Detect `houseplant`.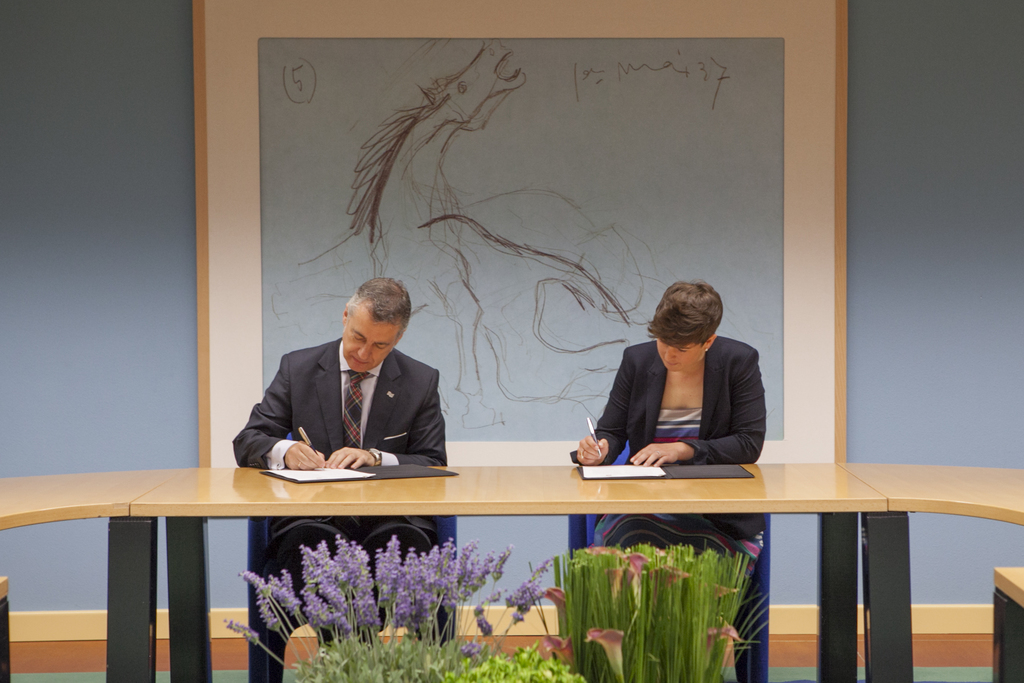
Detected at crop(557, 532, 777, 680).
